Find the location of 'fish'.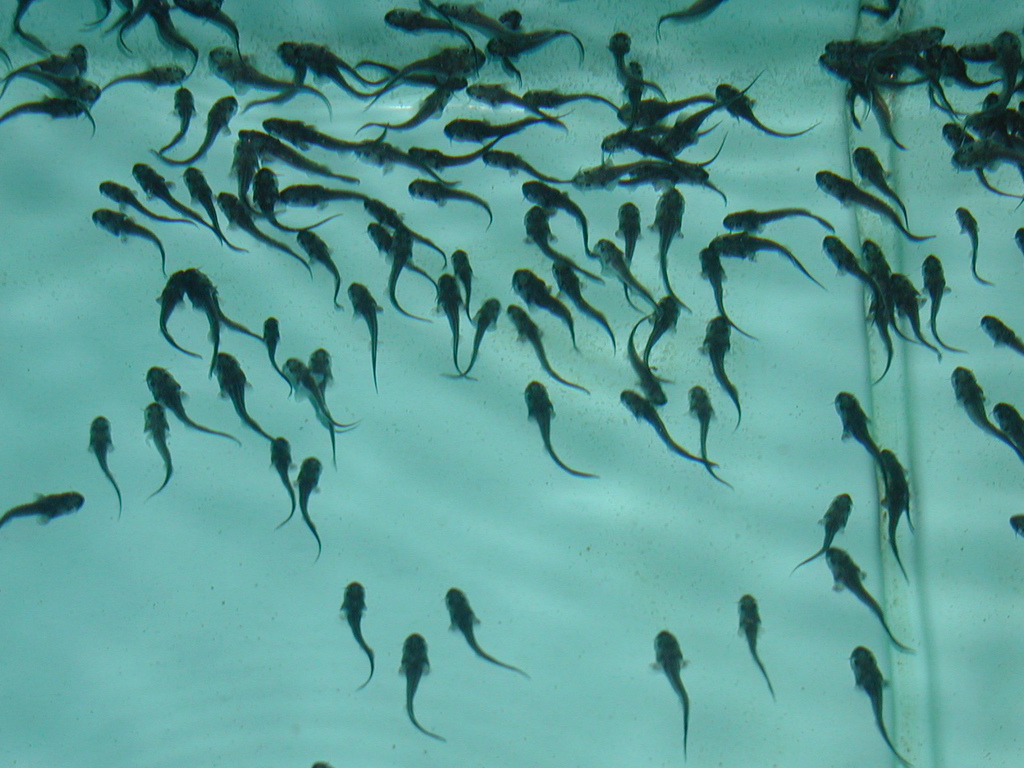
Location: <box>90,212,165,273</box>.
